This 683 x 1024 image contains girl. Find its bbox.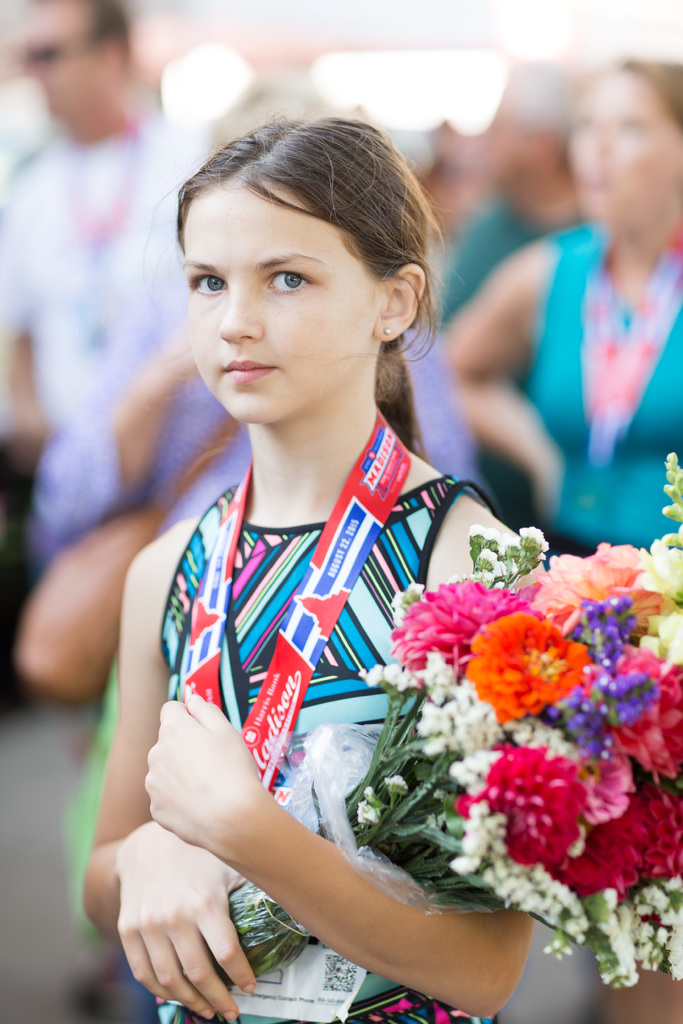
(83, 116, 545, 1023).
